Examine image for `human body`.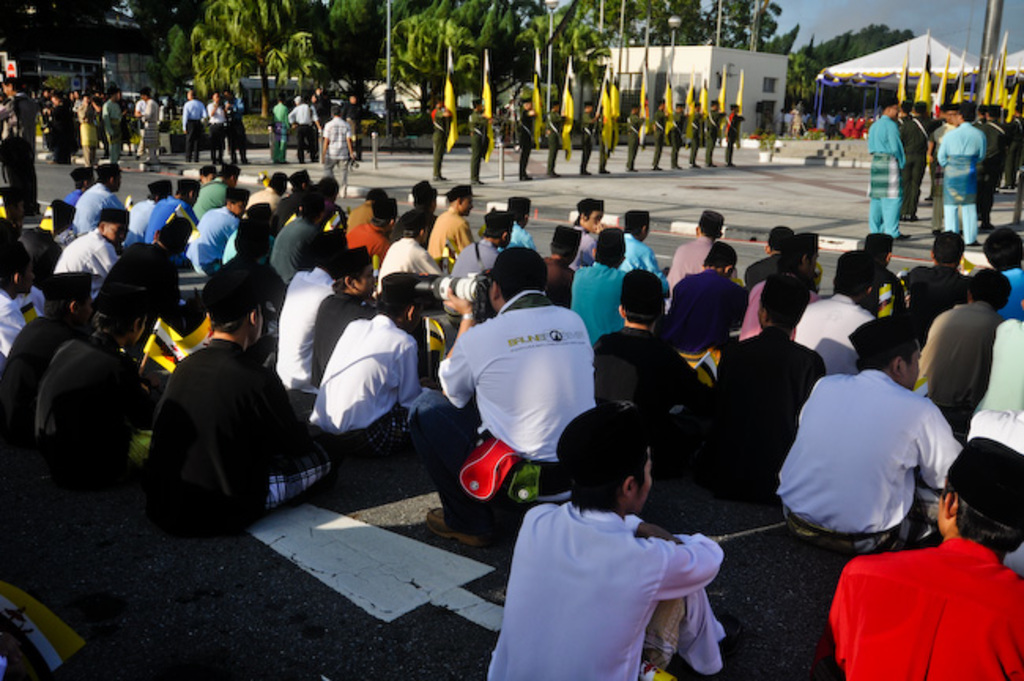
Examination result: locate(336, 183, 380, 257).
